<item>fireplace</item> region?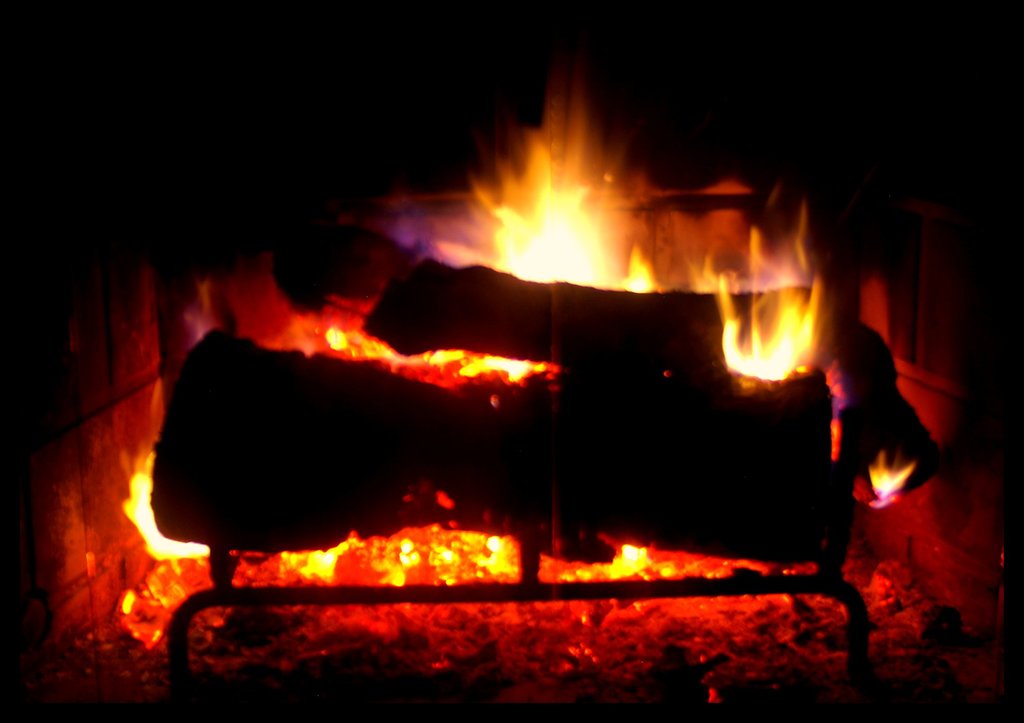
0:0:1023:722
